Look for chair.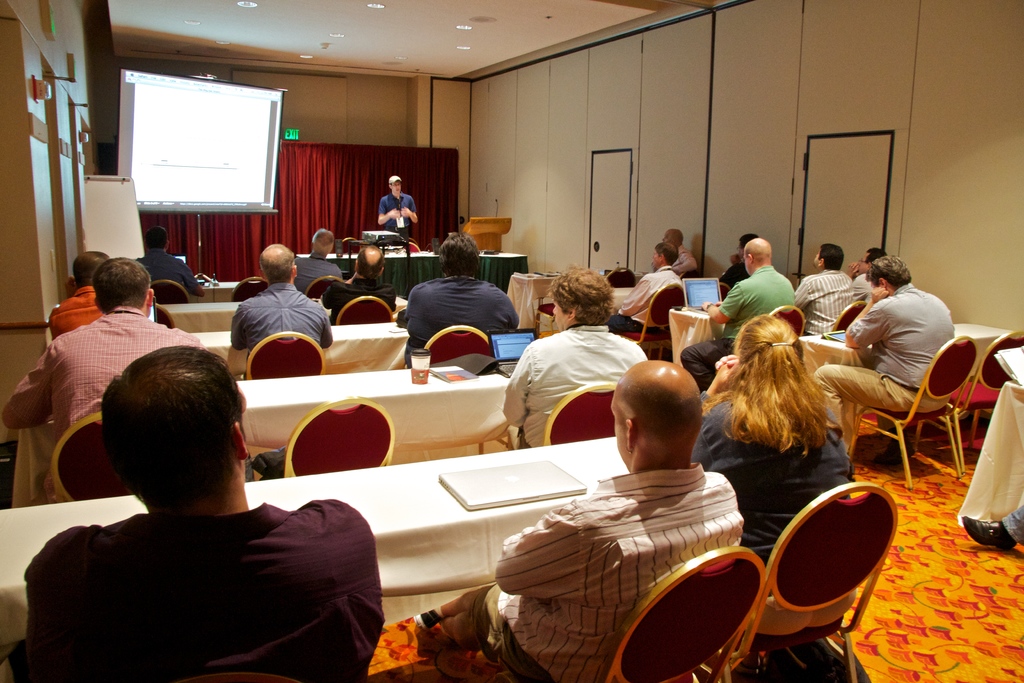
Found: [758, 477, 909, 678].
